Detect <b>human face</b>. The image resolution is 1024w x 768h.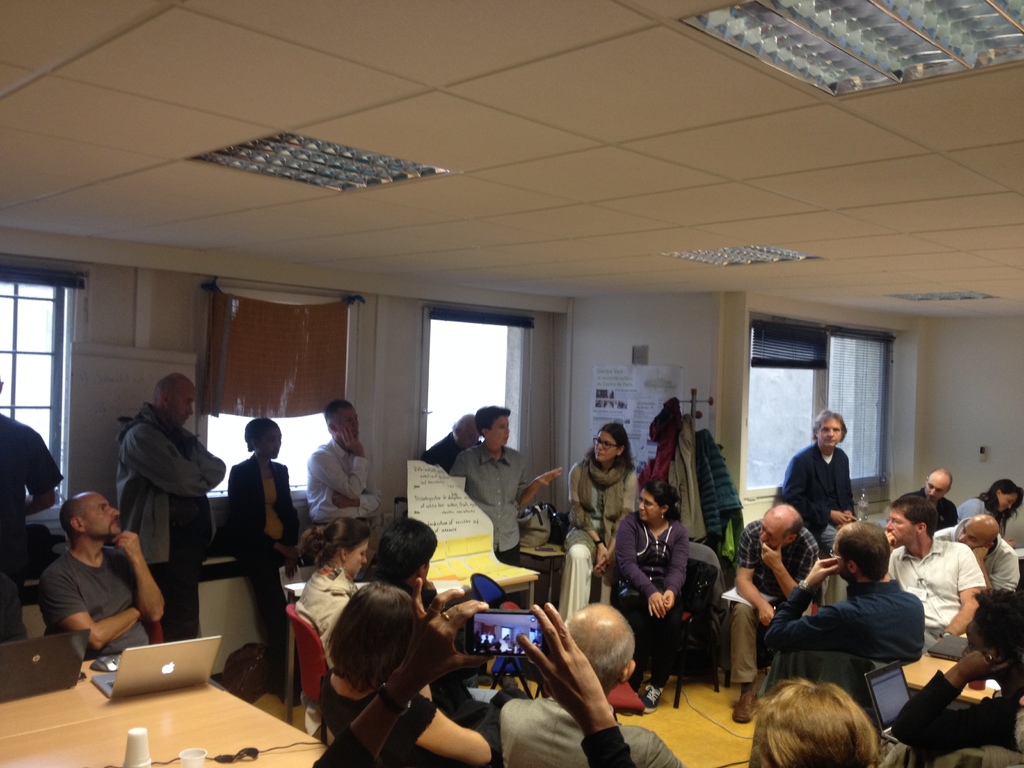
637:488:662:518.
